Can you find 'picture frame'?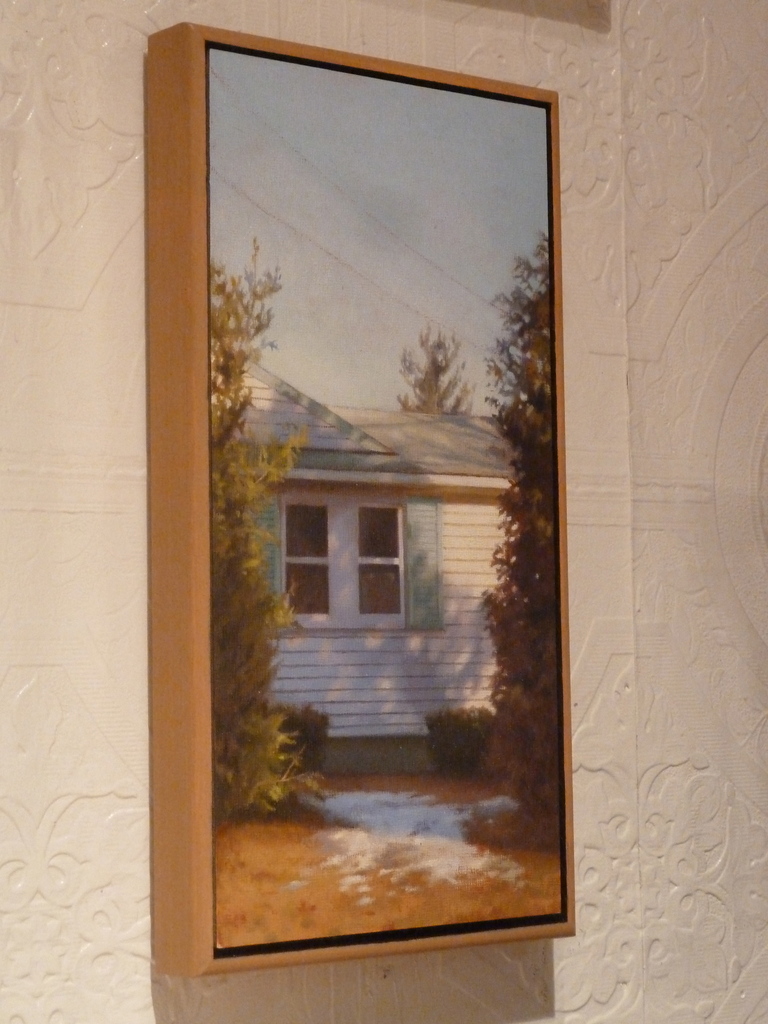
Yes, bounding box: 142/18/574/986.
